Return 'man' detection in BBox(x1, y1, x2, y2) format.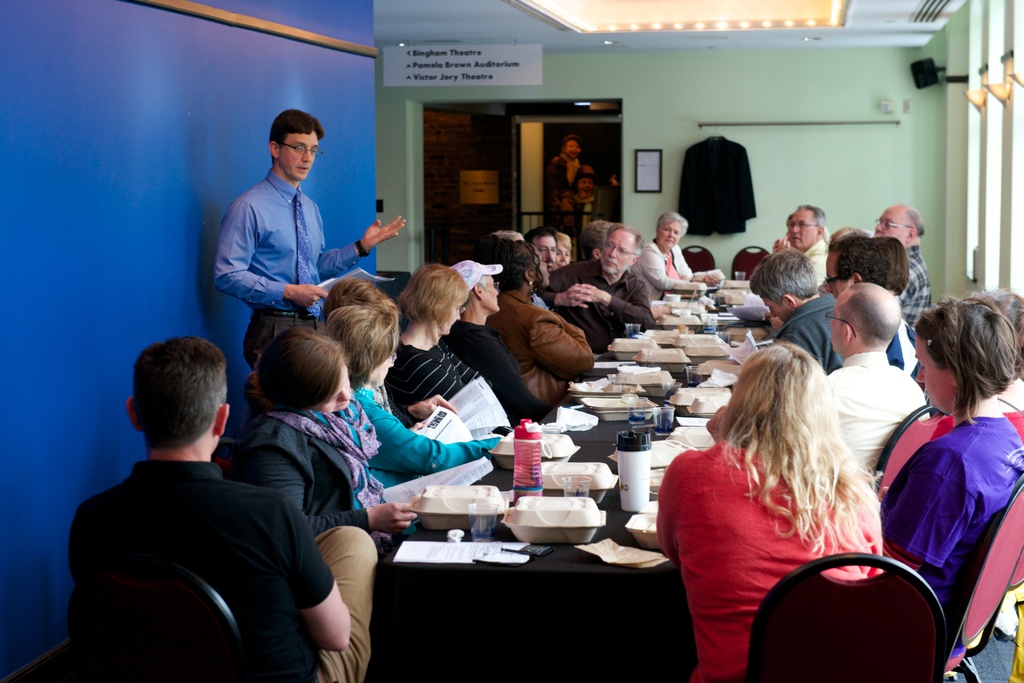
BBox(825, 236, 922, 382).
